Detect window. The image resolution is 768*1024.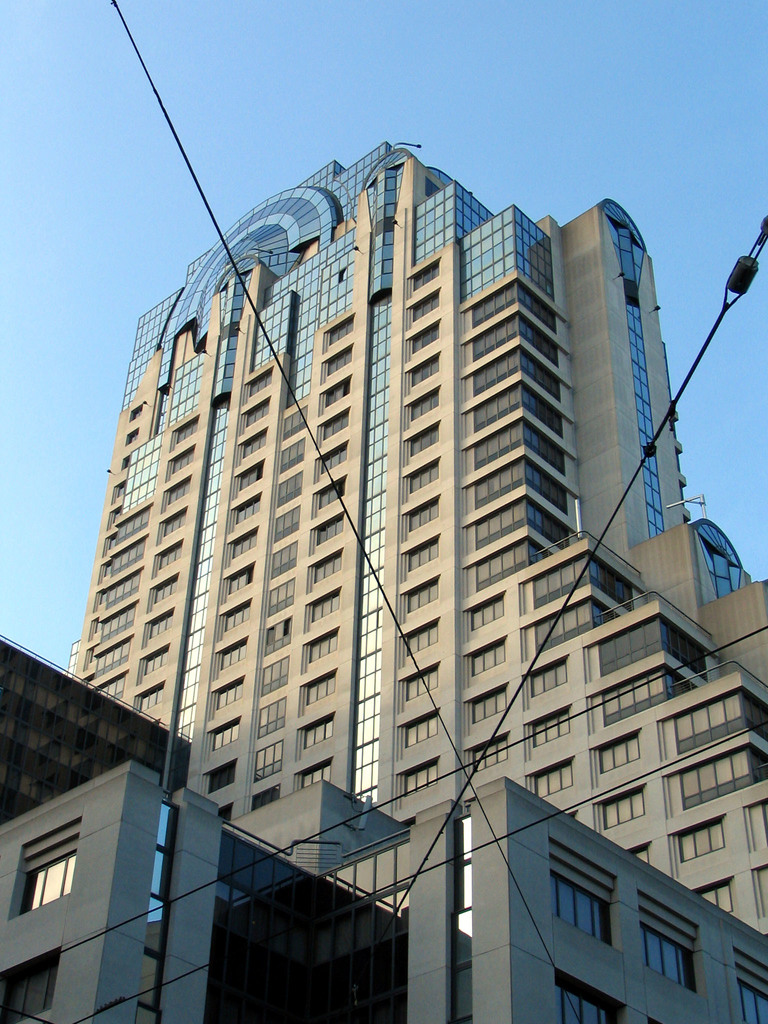
<bbox>471, 684, 508, 724</bbox>.
